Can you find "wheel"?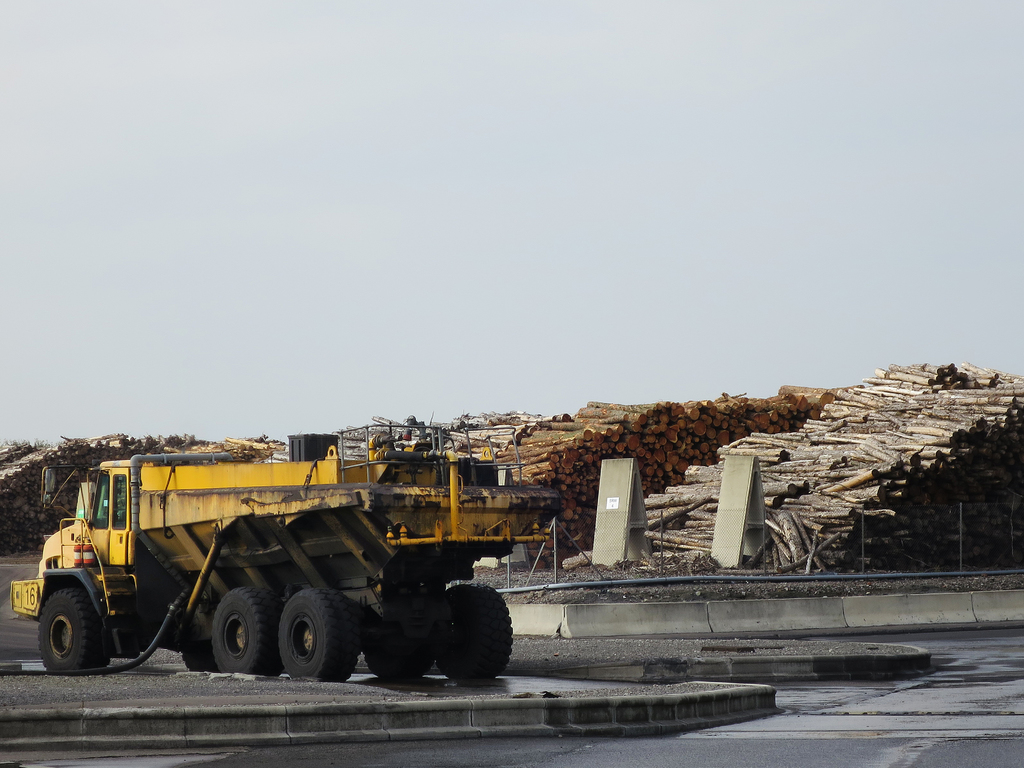
Yes, bounding box: BBox(445, 582, 516, 678).
